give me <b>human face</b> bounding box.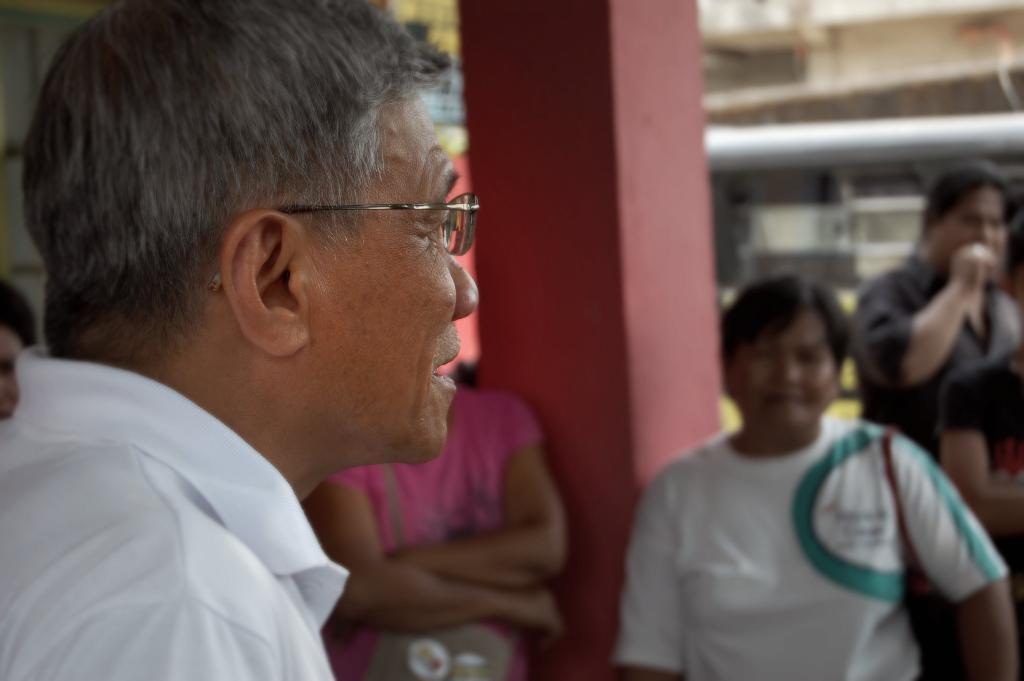
[929,192,1004,274].
